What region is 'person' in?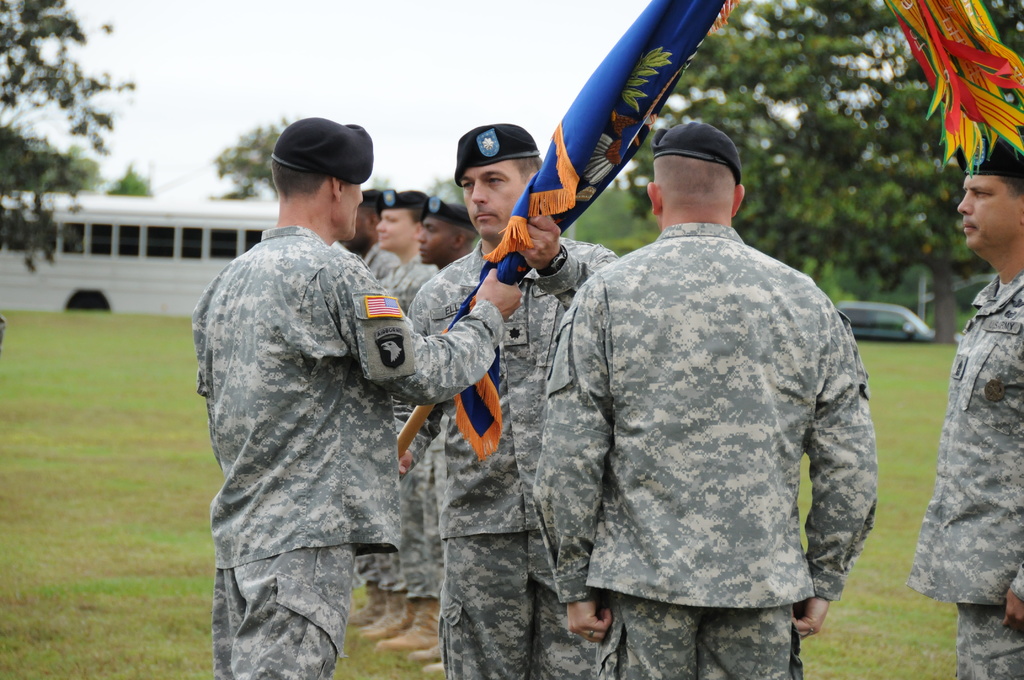
pyautogui.locateOnScreen(530, 122, 880, 679).
